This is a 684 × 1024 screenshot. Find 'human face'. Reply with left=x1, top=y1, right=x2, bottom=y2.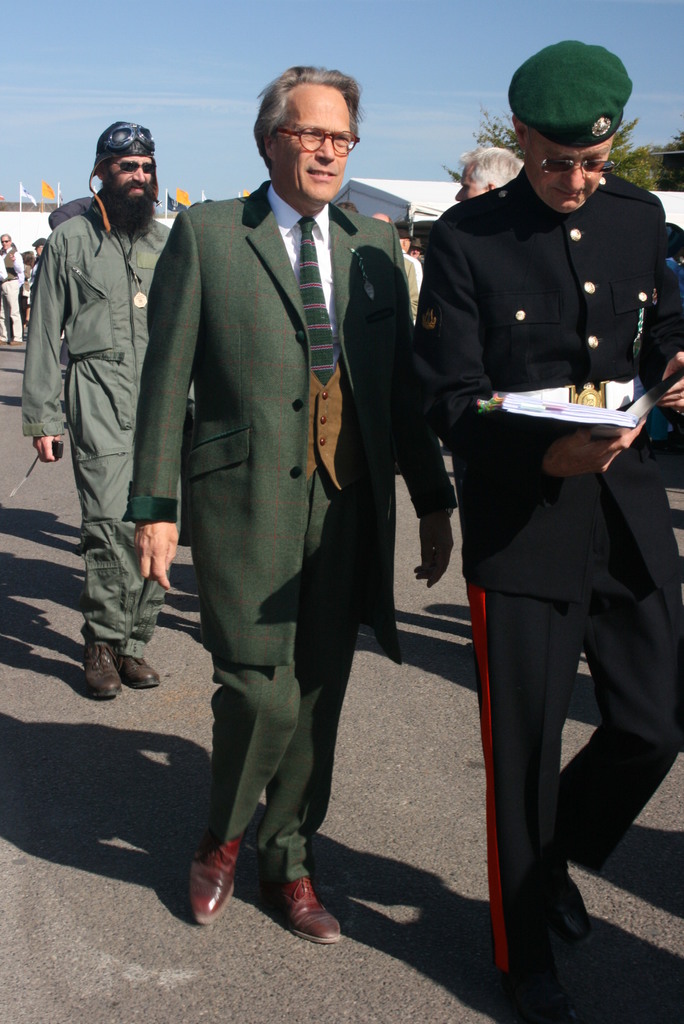
left=455, top=161, right=485, bottom=204.
